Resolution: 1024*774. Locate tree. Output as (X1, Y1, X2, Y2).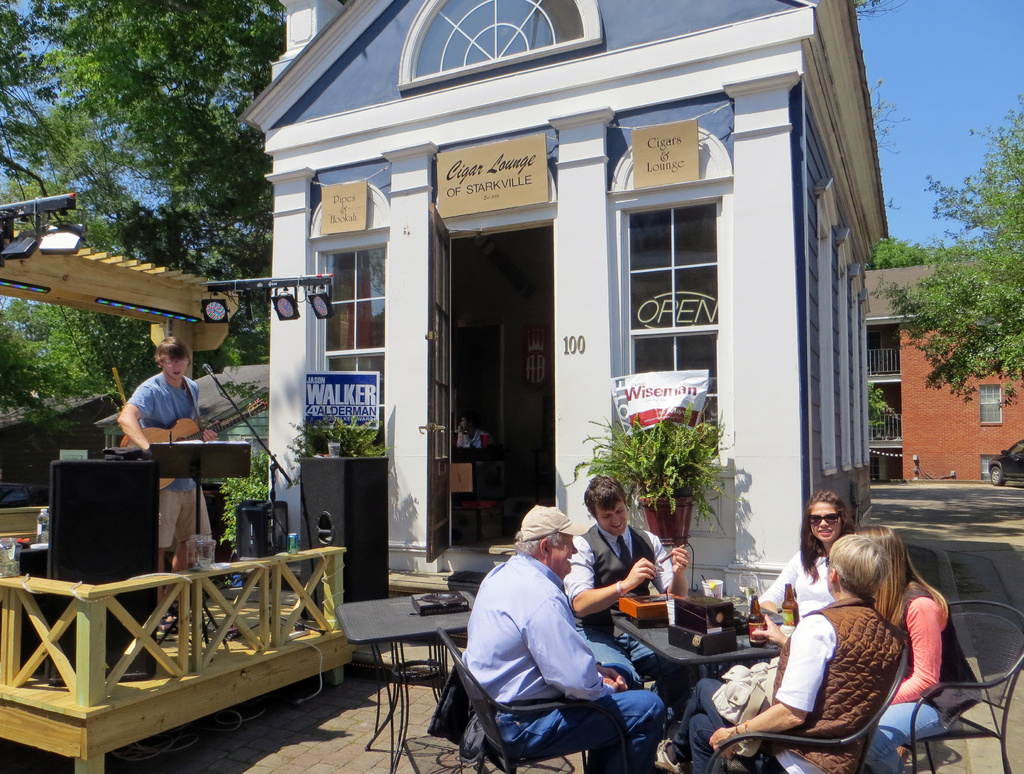
(4, 238, 222, 451).
